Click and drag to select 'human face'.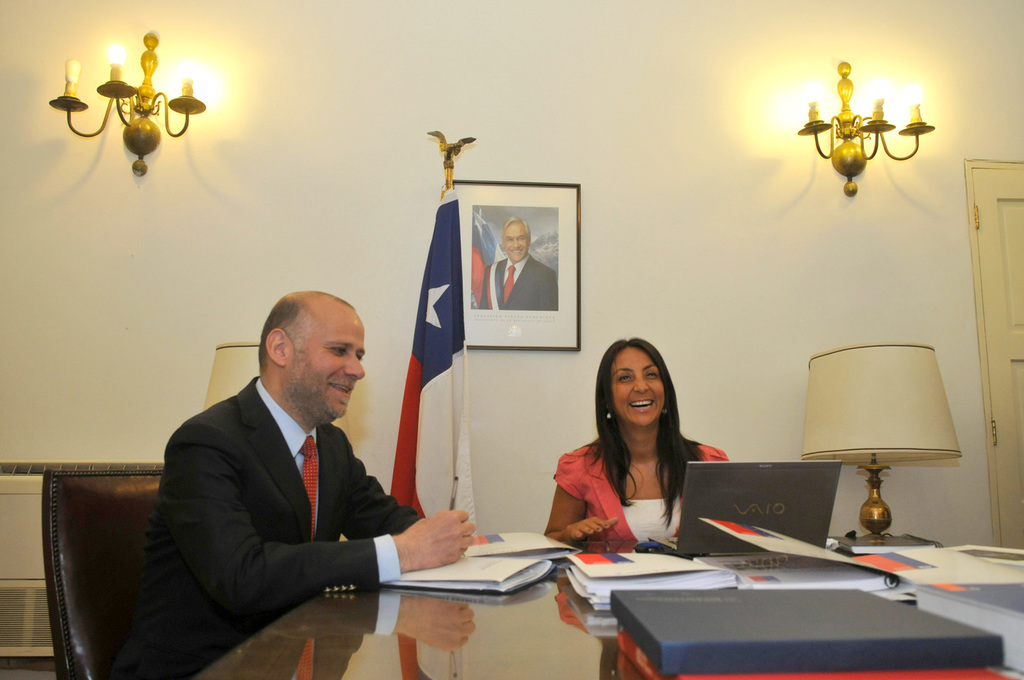
Selection: [507,220,531,264].
